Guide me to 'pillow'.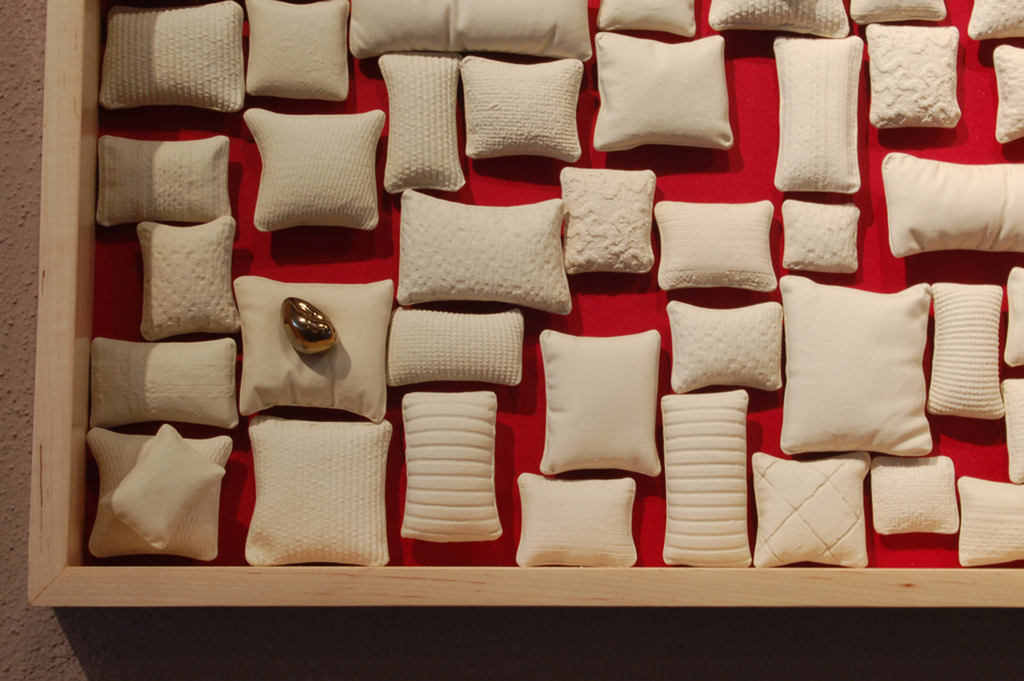
Guidance: x1=990, y1=383, x2=1023, y2=483.
